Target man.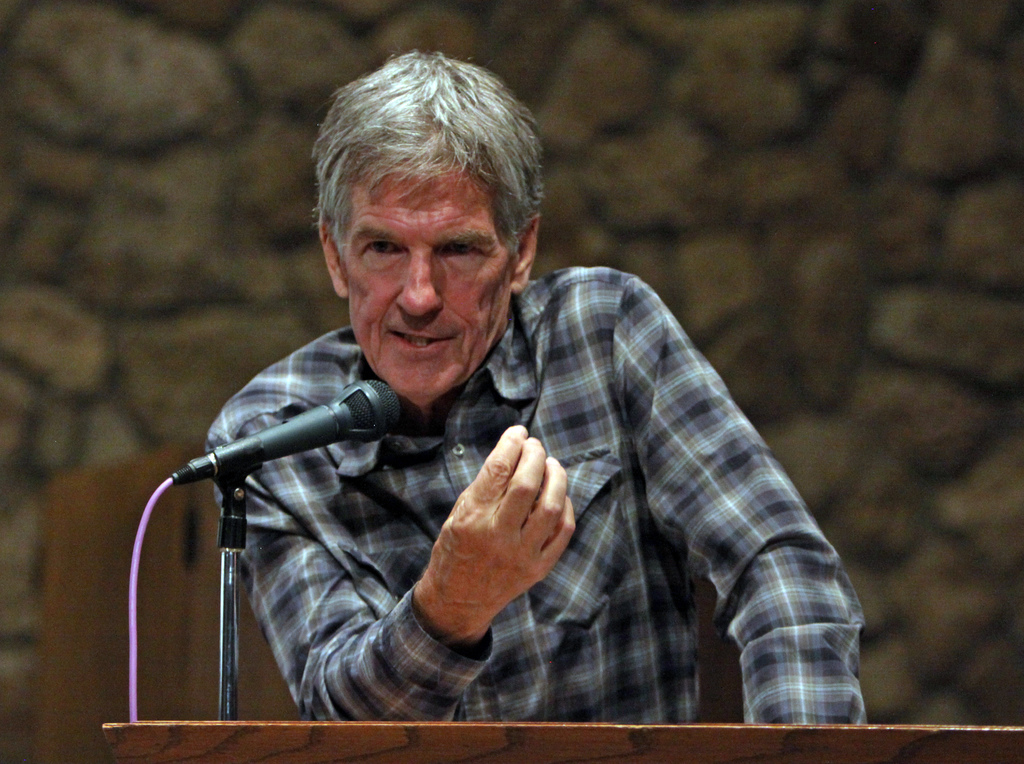
Target region: region(148, 69, 846, 735).
